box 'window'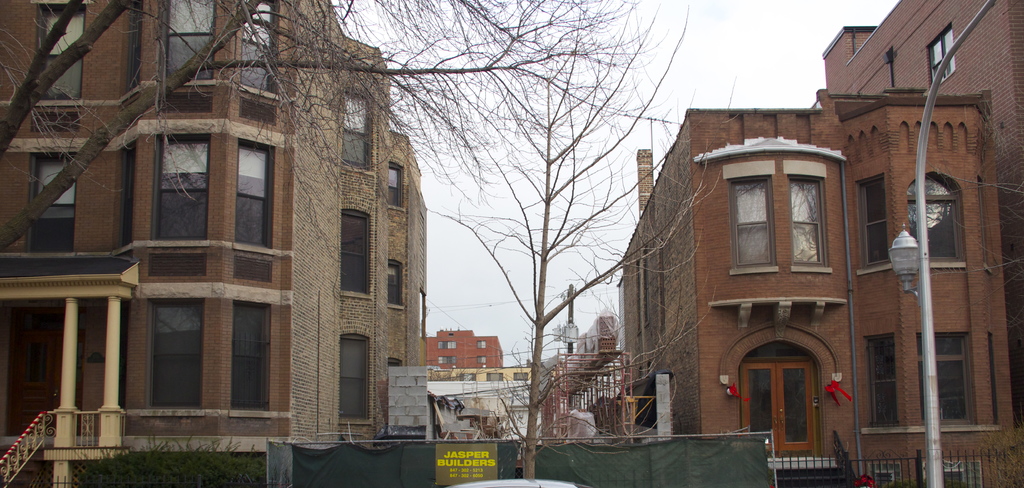
l=929, t=29, r=956, b=83
